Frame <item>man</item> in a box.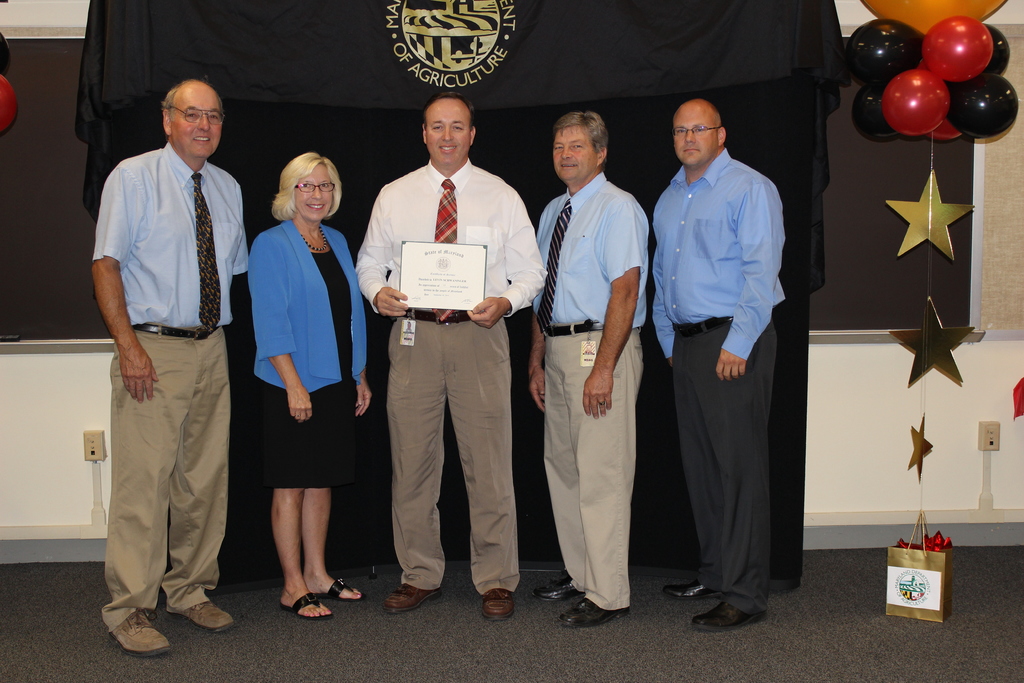
box(355, 92, 548, 619).
